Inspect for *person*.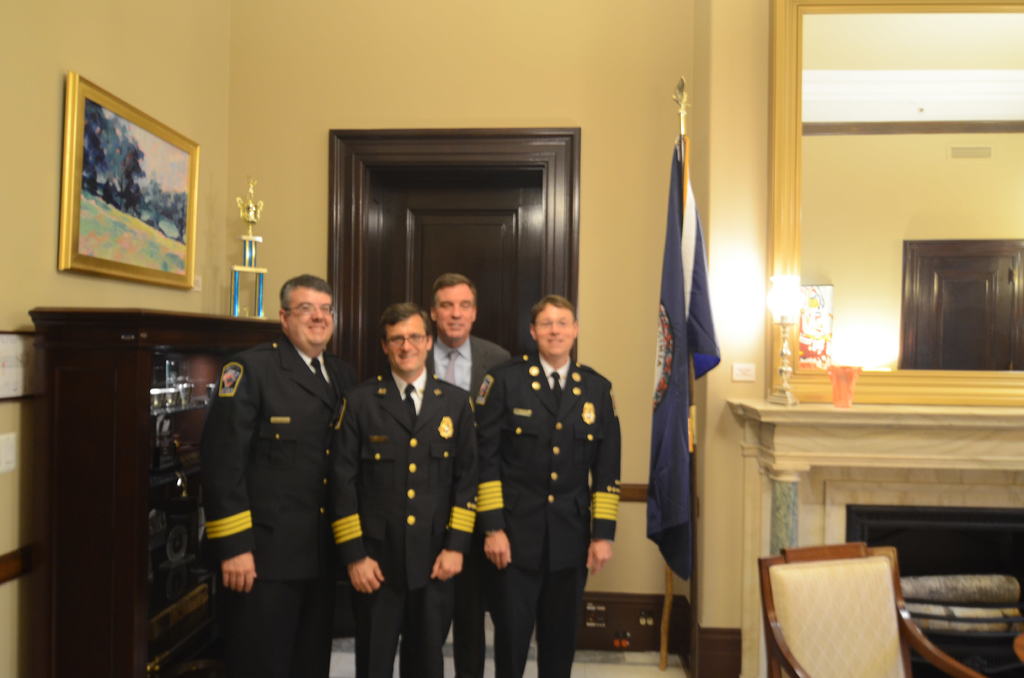
Inspection: [left=476, top=293, right=621, bottom=677].
